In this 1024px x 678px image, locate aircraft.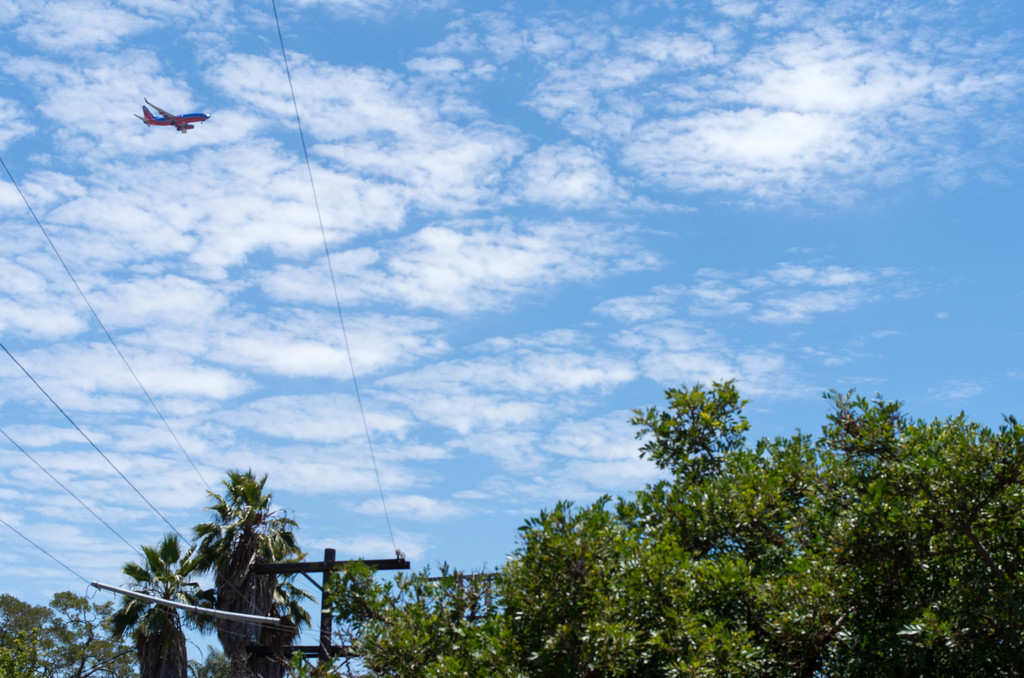
Bounding box: x1=131 y1=97 x2=207 y2=134.
